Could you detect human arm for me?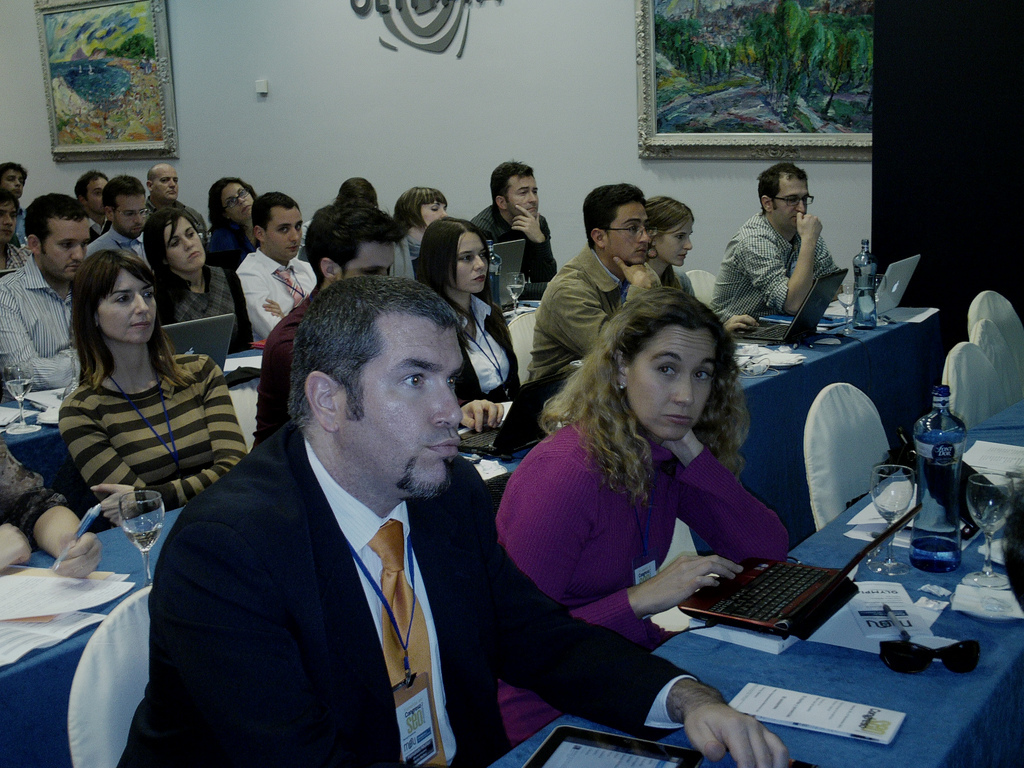
Detection result: locate(459, 394, 509, 436).
